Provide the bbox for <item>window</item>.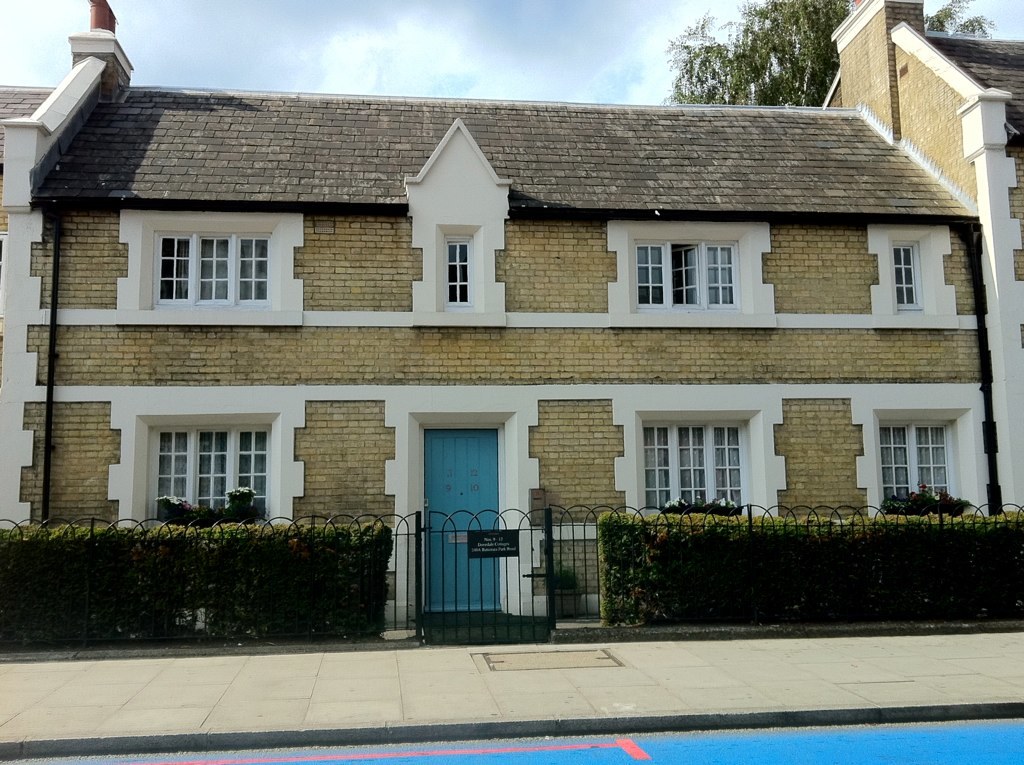
{"left": 849, "top": 378, "right": 990, "bottom": 519}.
